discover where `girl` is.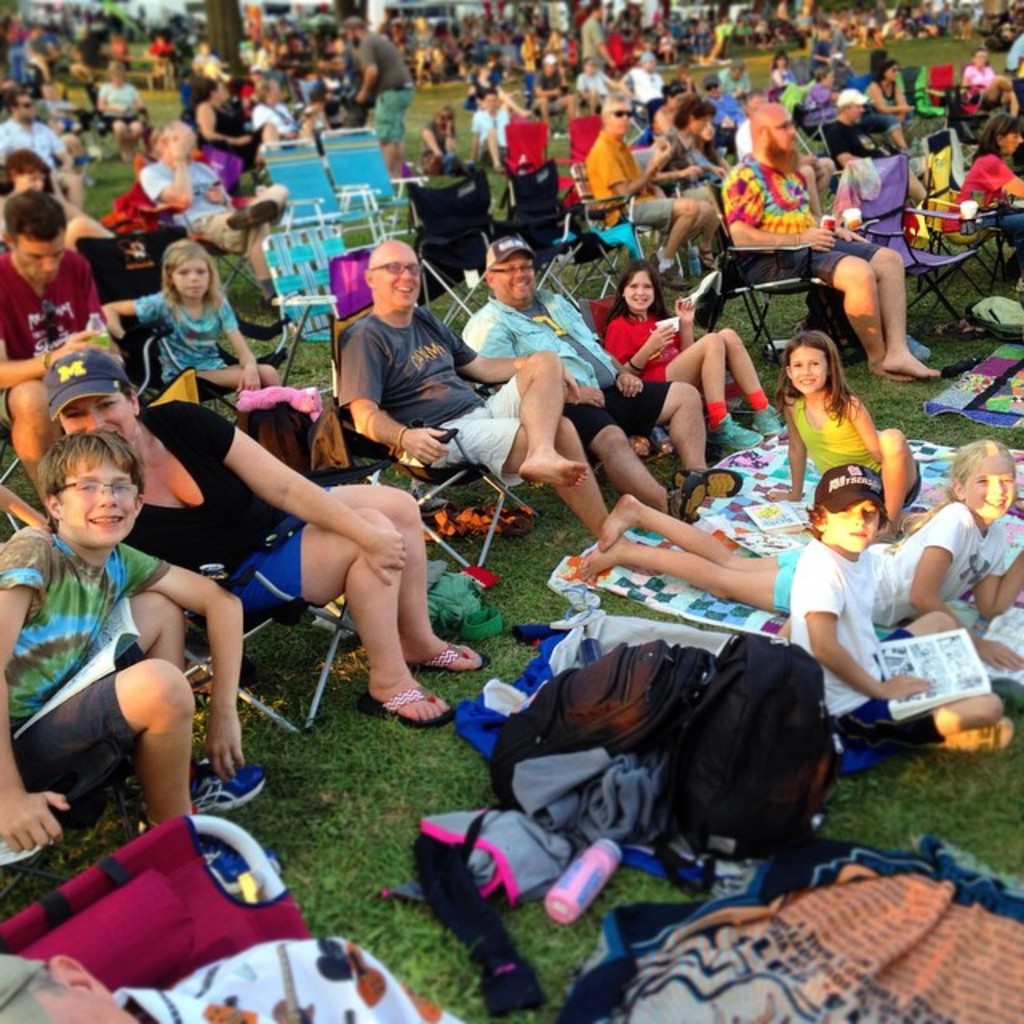
Discovered at Rect(602, 258, 784, 453).
